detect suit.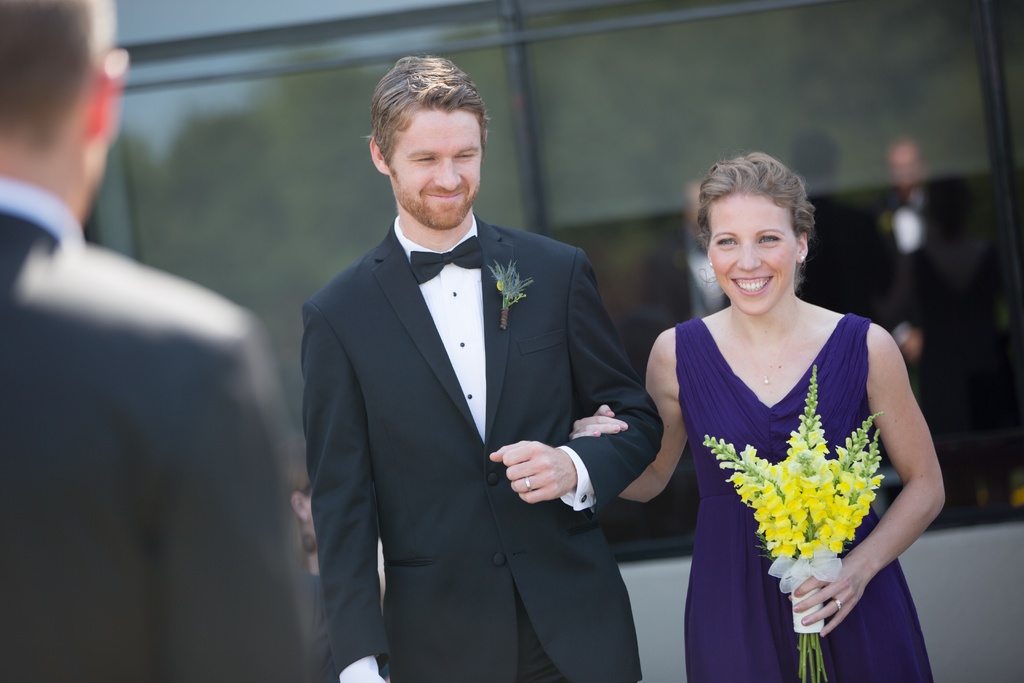
Detected at x1=288 y1=175 x2=617 y2=666.
